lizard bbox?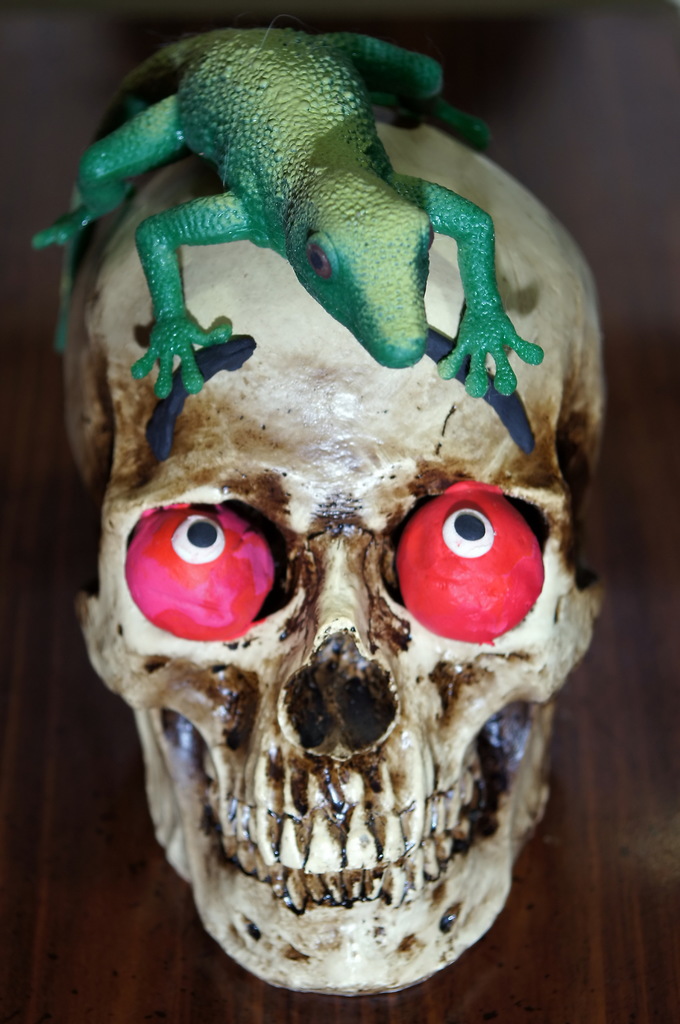
(46, 36, 579, 428)
